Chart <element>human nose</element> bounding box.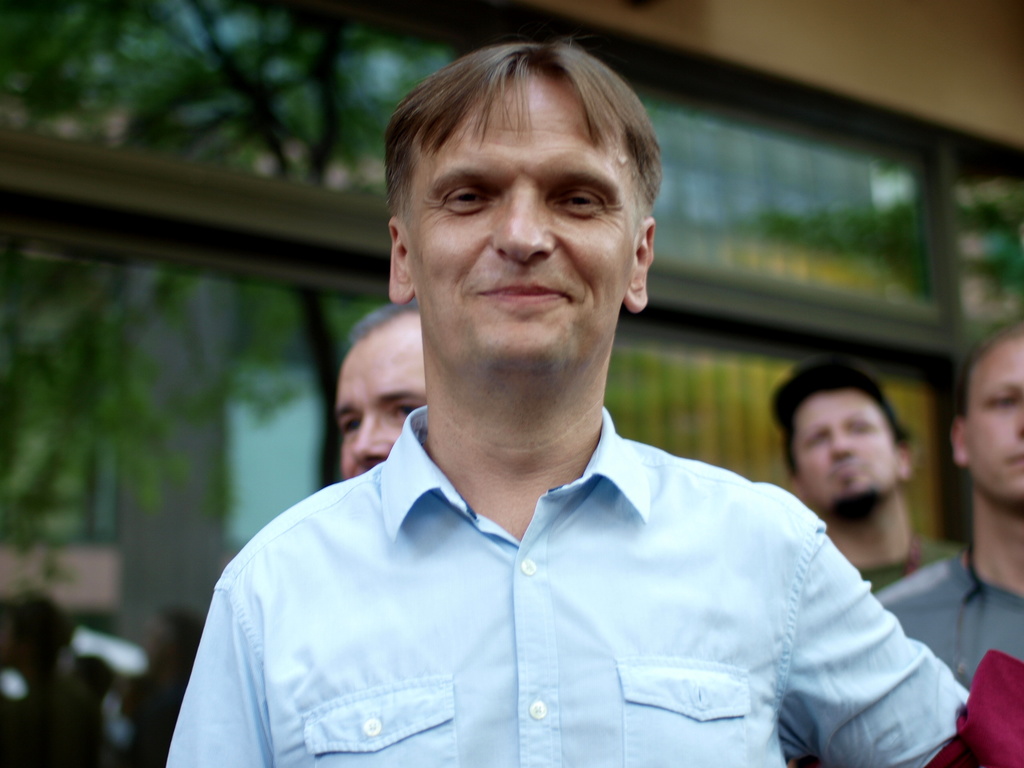
Charted: 490, 167, 560, 266.
